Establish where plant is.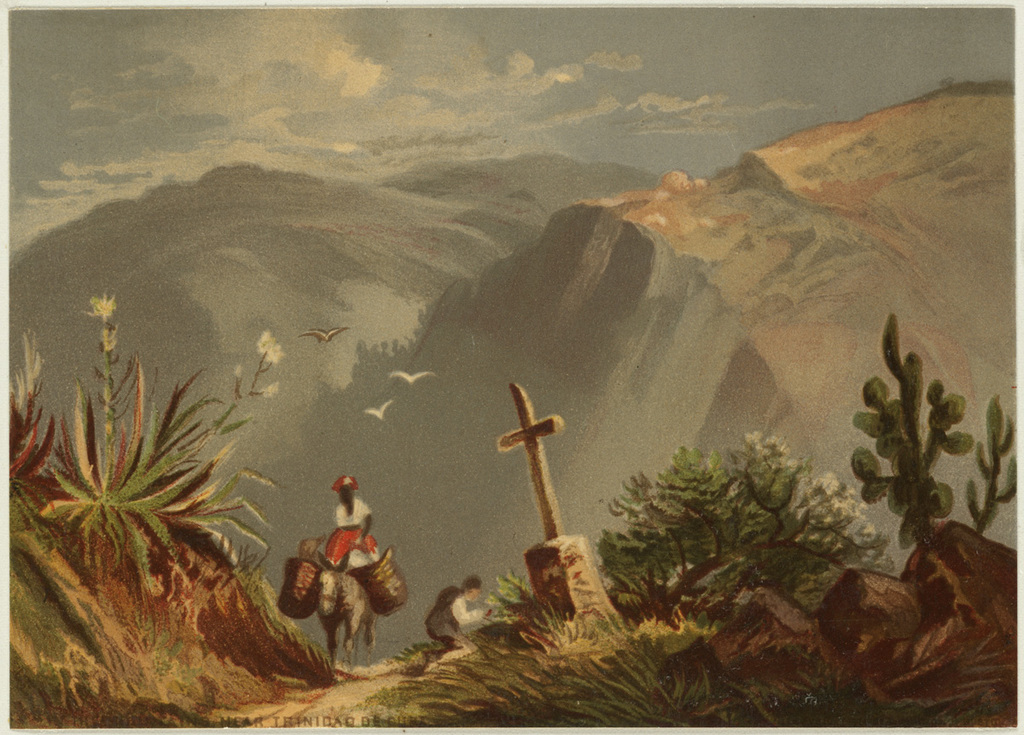
Established at detection(5, 337, 59, 488).
